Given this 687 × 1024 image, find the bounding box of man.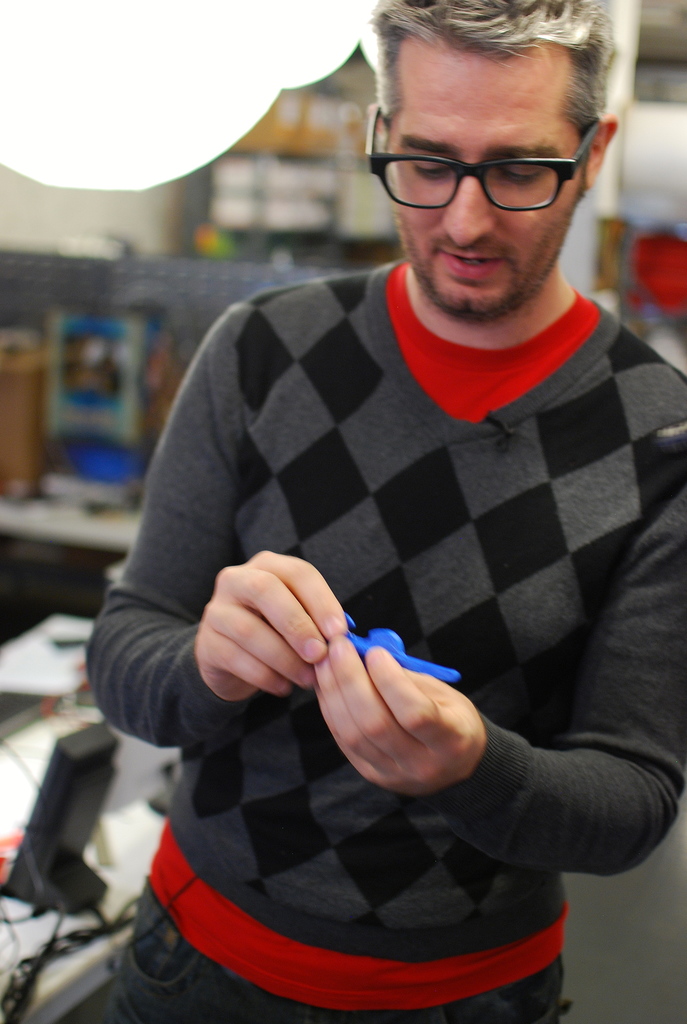
72,33,686,1023.
